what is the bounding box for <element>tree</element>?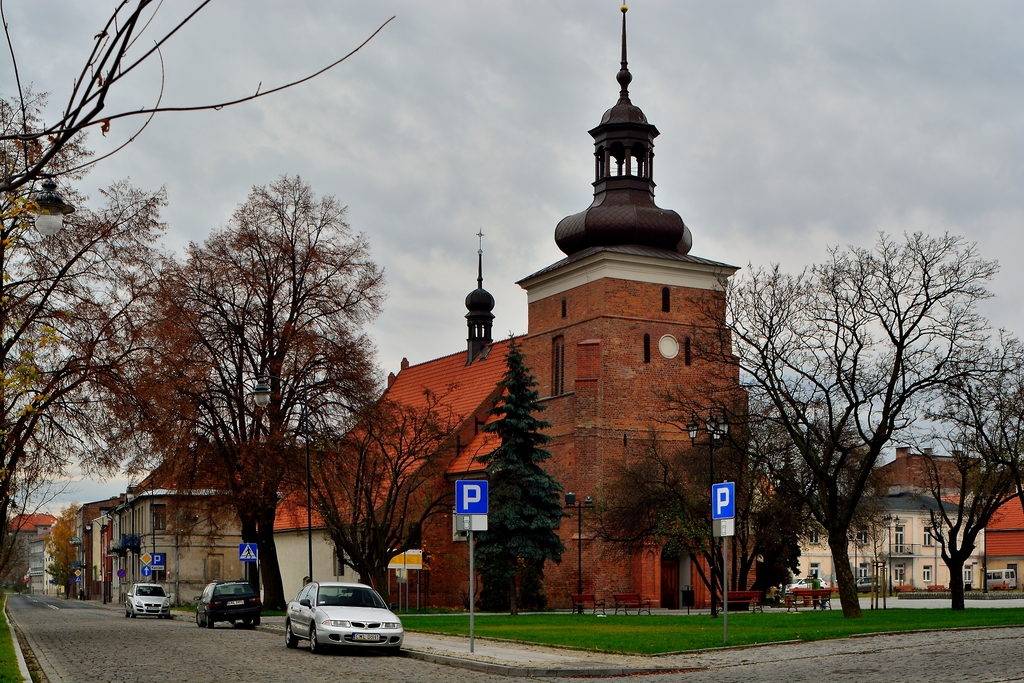
[643, 234, 1005, 604].
